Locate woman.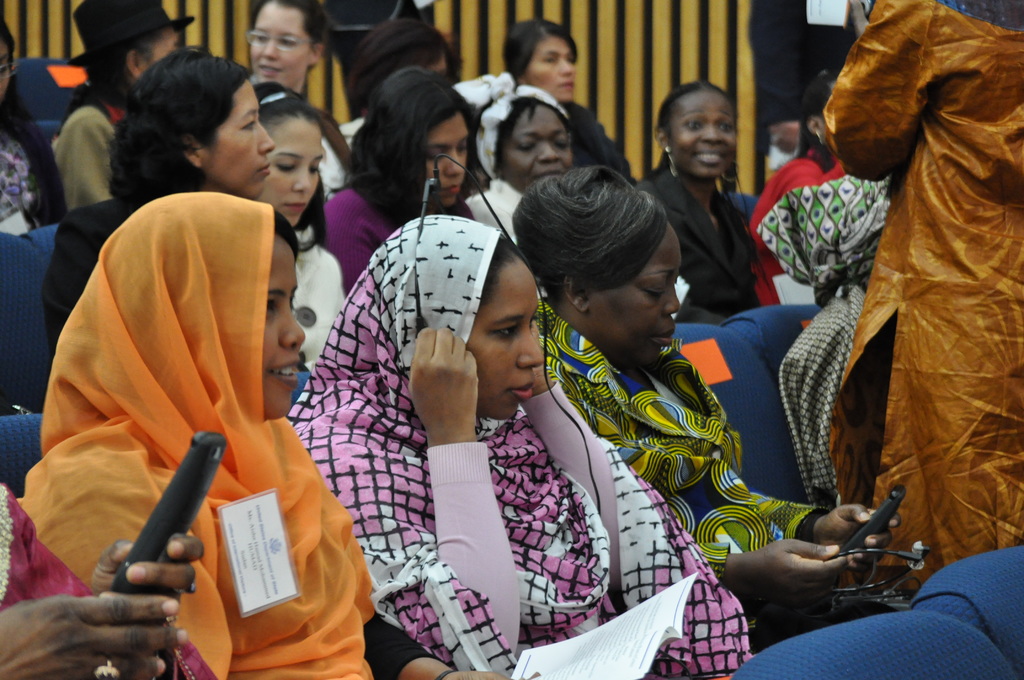
Bounding box: box(355, 13, 452, 120).
